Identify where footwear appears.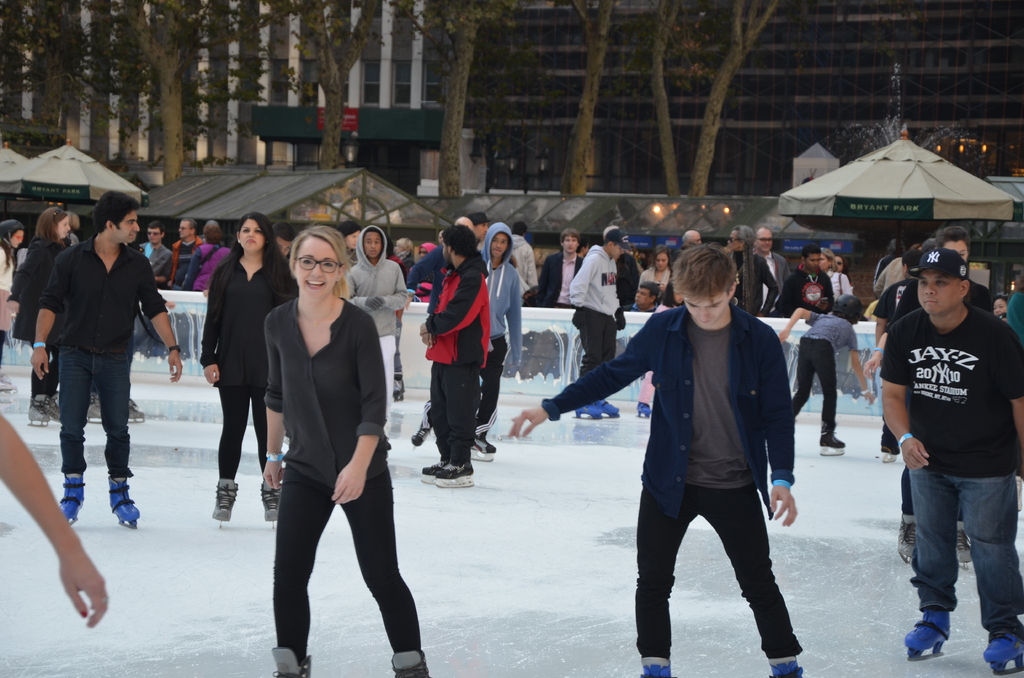
Appears at (774,656,805,677).
